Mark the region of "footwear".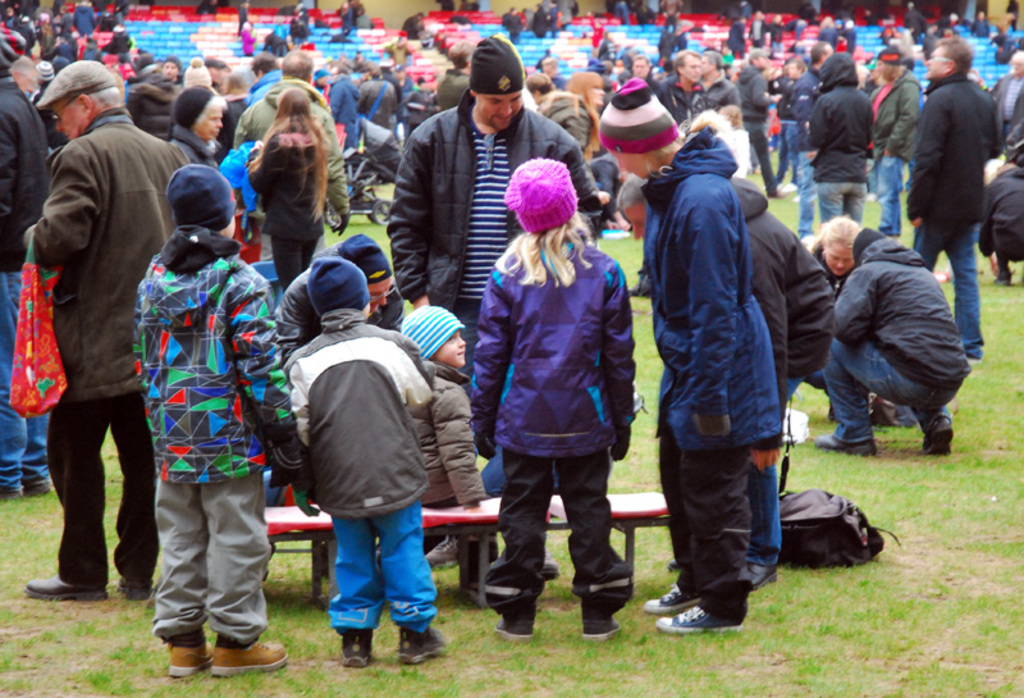
Region: 422, 534, 499, 565.
